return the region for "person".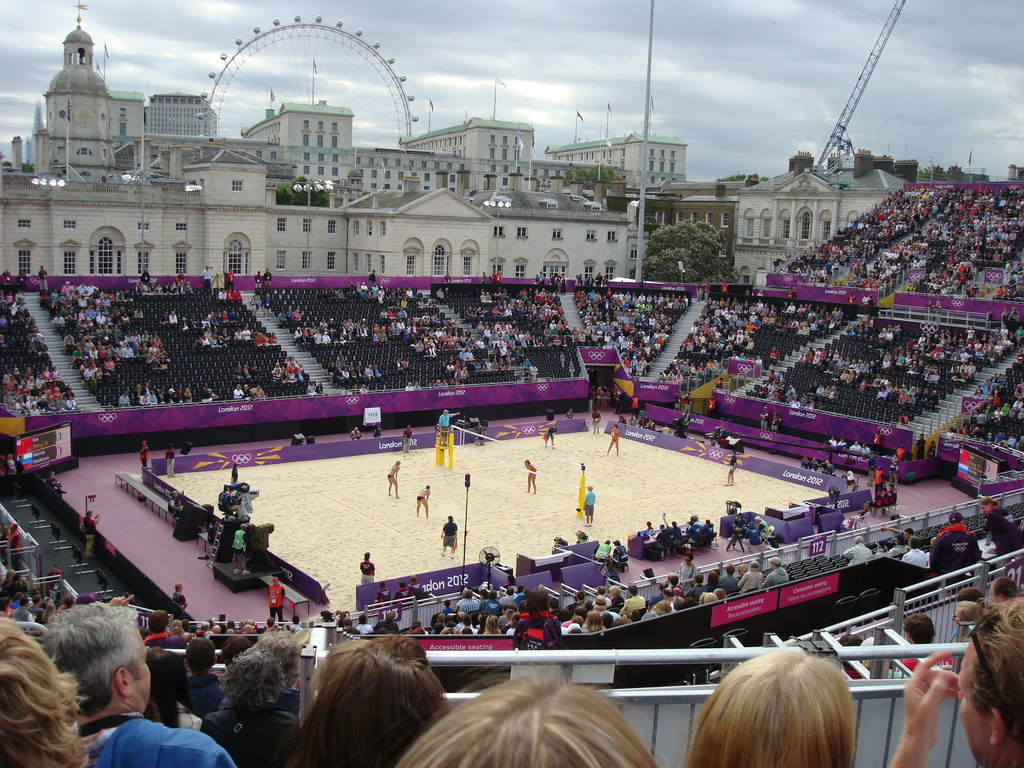
Rect(52, 477, 68, 497).
